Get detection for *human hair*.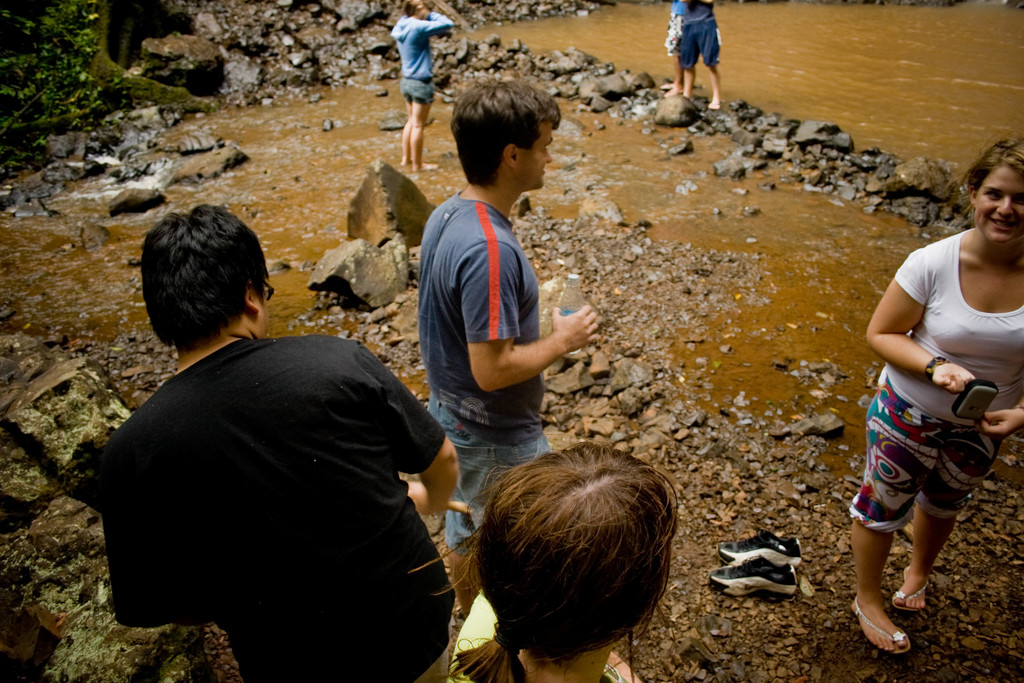
Detection: BBox(445, 73, 561, 188).
